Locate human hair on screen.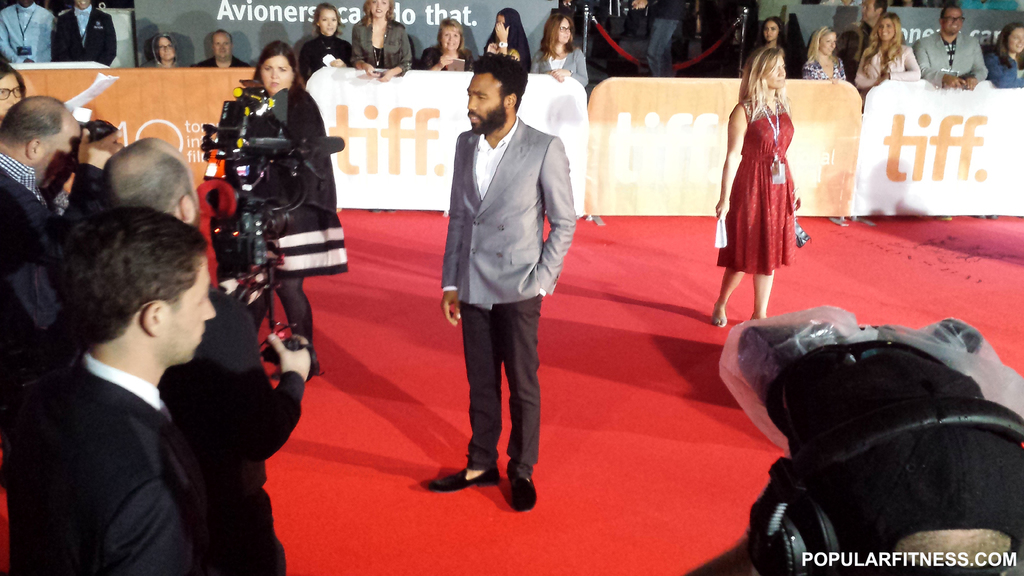
On screen at <bbox>804, 26, 837, 61</bbox>.
